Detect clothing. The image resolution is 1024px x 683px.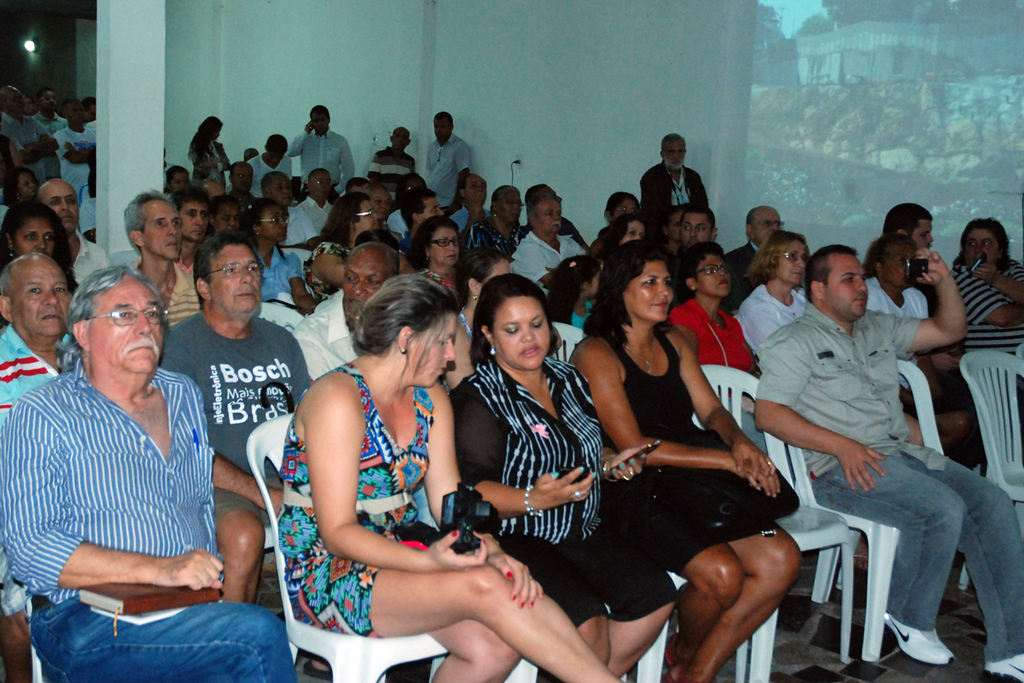
[left=639, top=166, right=713, bottom=219].
